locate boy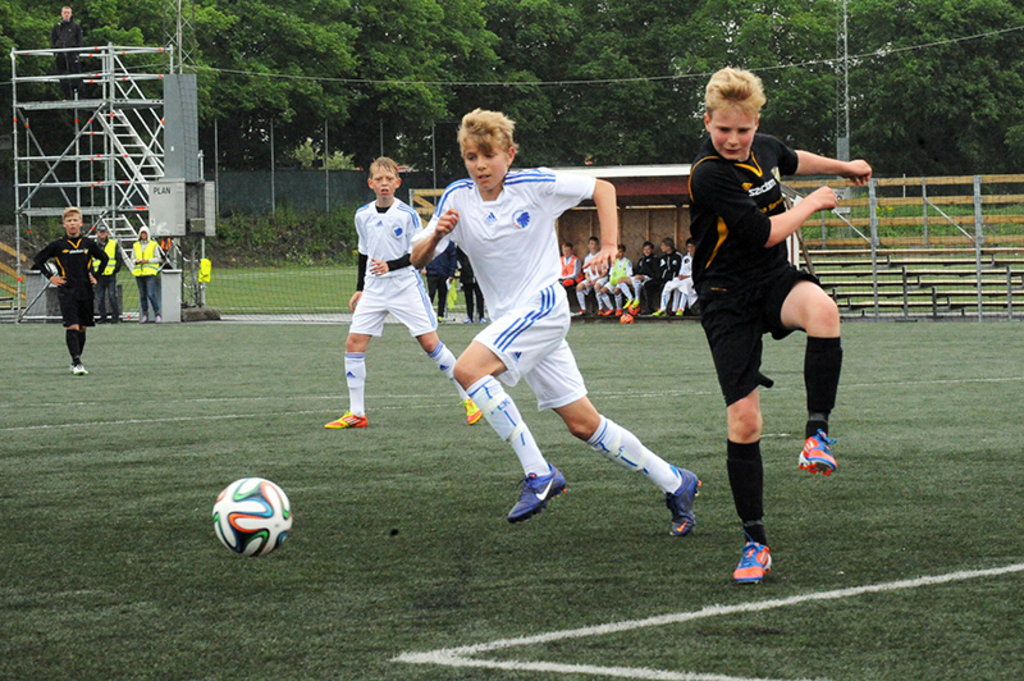
(582, 237, 608, 311)
